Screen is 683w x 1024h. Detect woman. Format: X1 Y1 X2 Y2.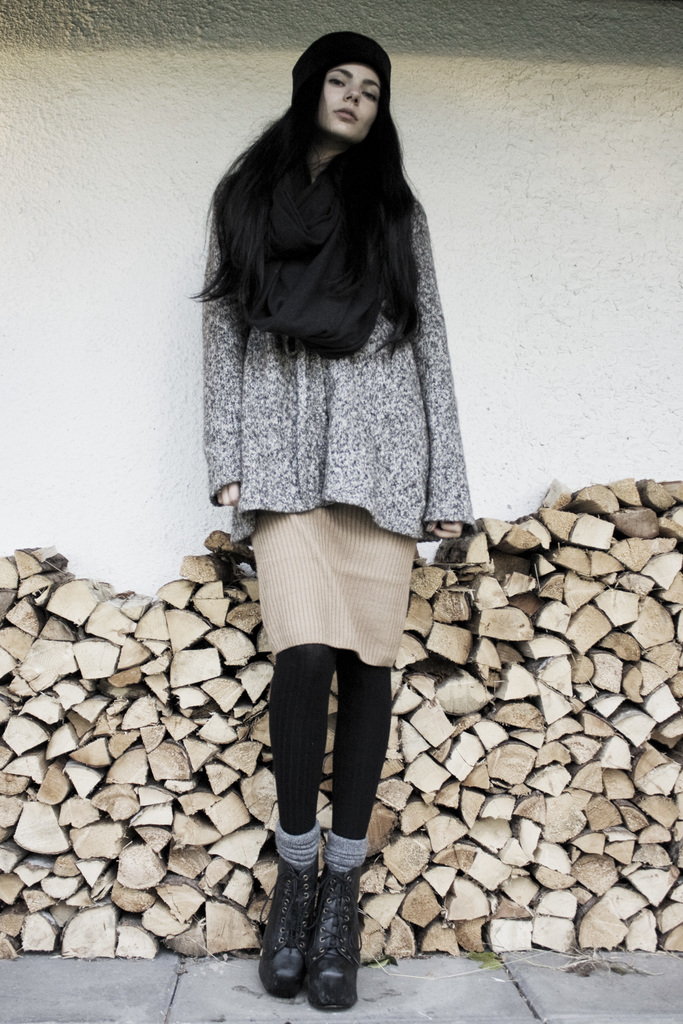
193 29 476 1015.
